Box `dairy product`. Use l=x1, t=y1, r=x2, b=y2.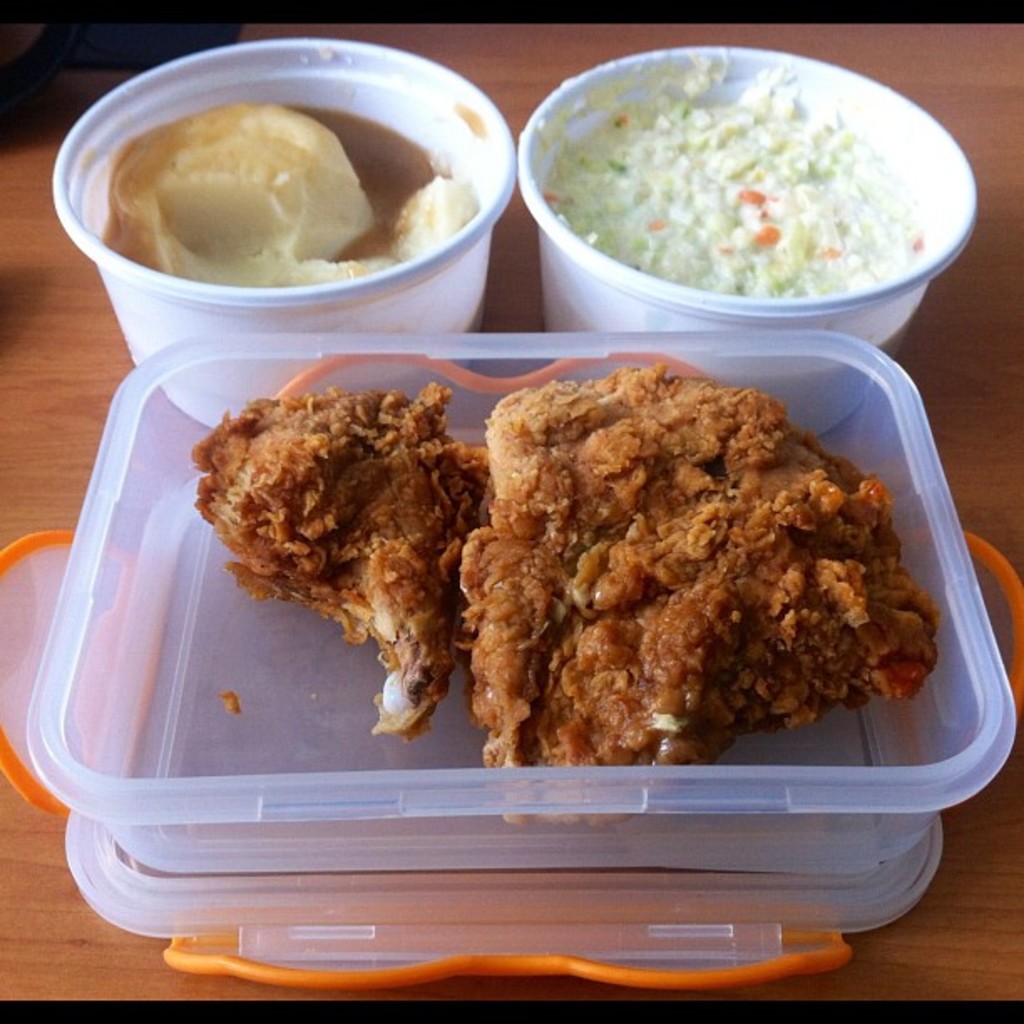
l=530, t=12, r=929, b=381.
